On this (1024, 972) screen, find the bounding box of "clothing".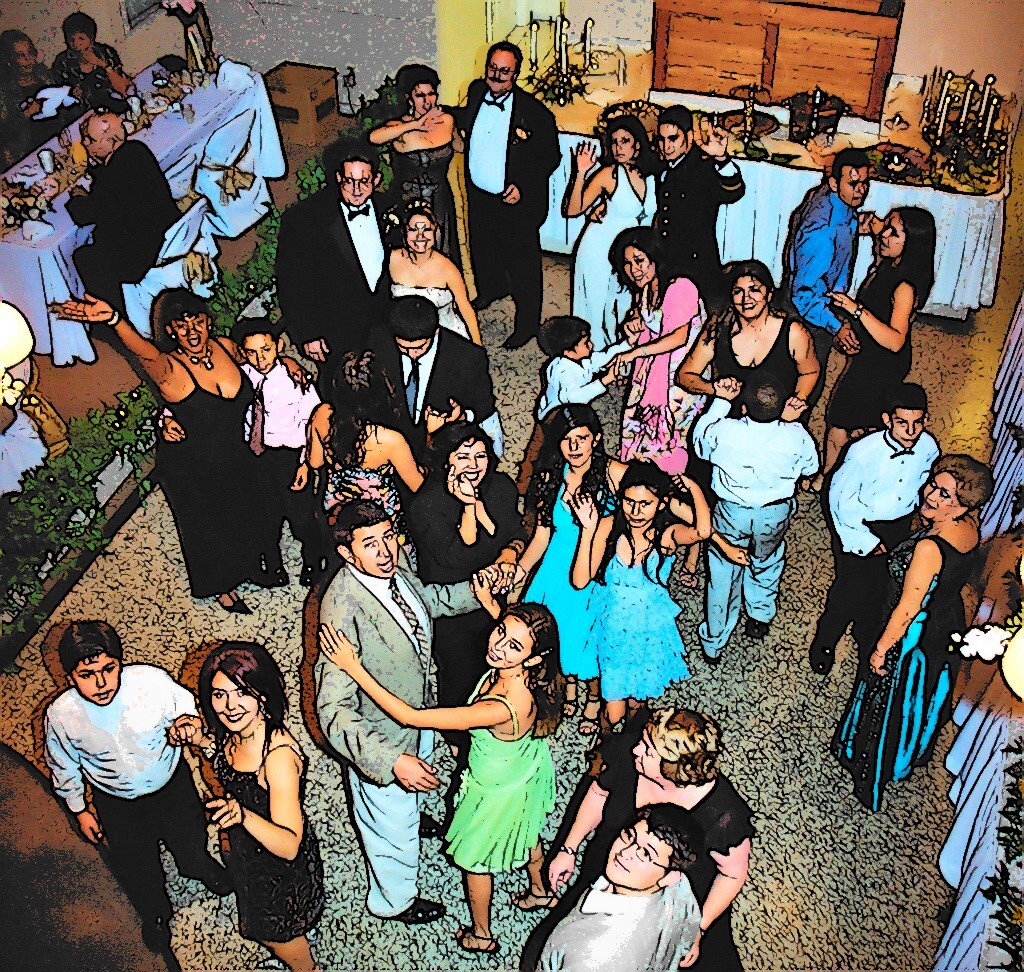
Bounding box: box=[321, 408, 415, 572].
